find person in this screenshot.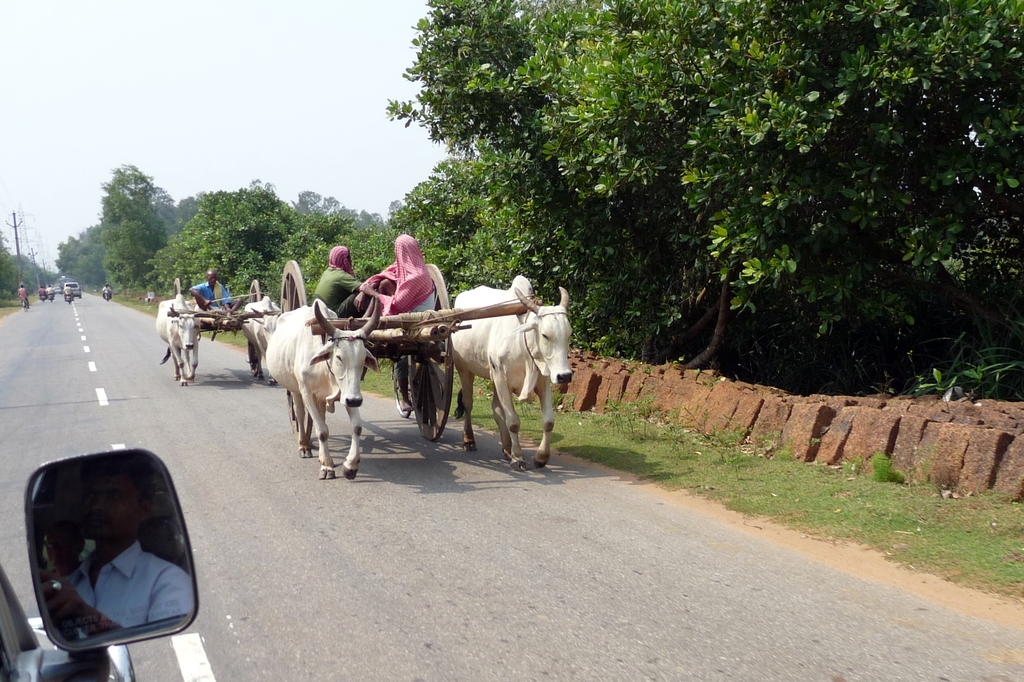
The bounding box for person is pyautogui.locateOnScreen(312, 246, 379, 314).
